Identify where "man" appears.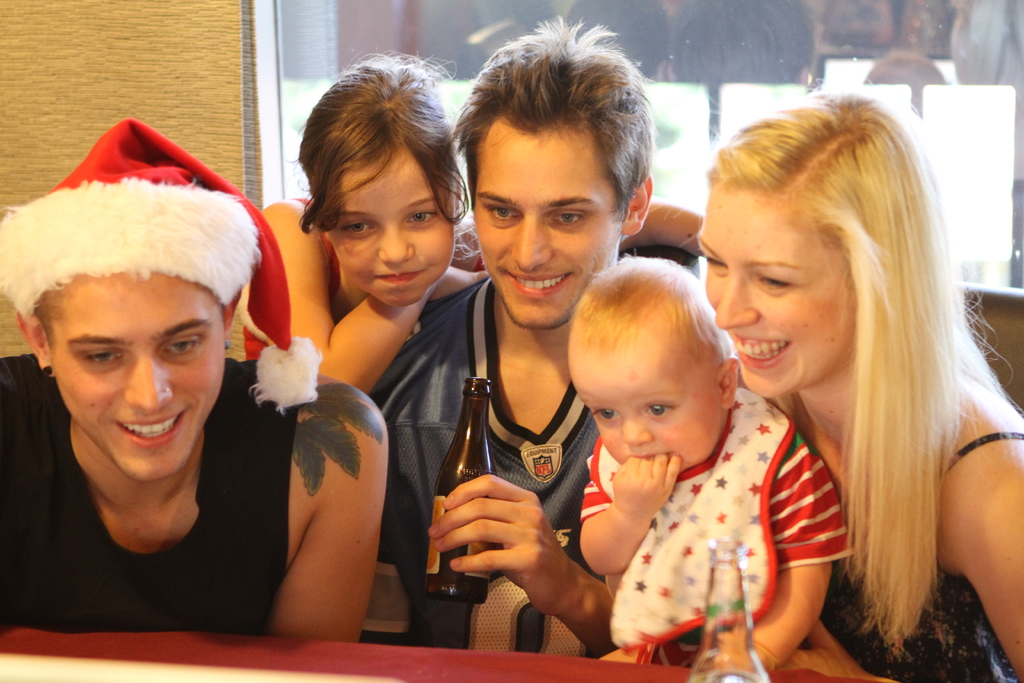
Appears at 368, 13, 705, 664.
